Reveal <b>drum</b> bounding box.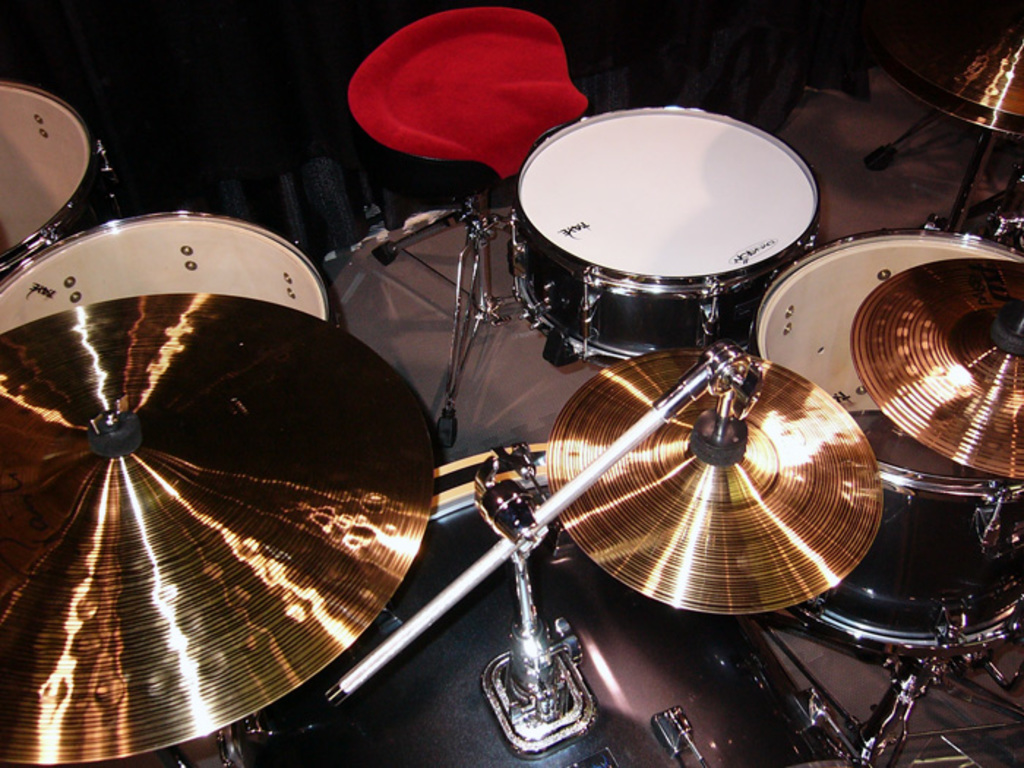
Revealed: bbox(0, 209, 338, 338).
